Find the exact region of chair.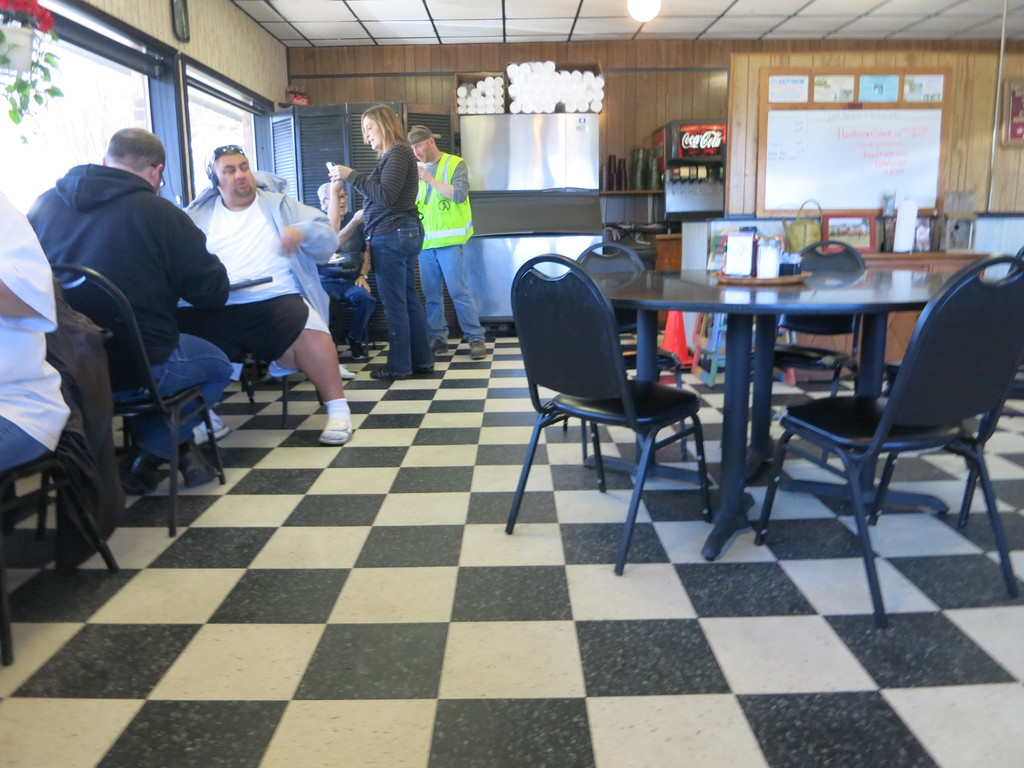
Exact region: x1=54, y1=262, x2=228, y2=533.
